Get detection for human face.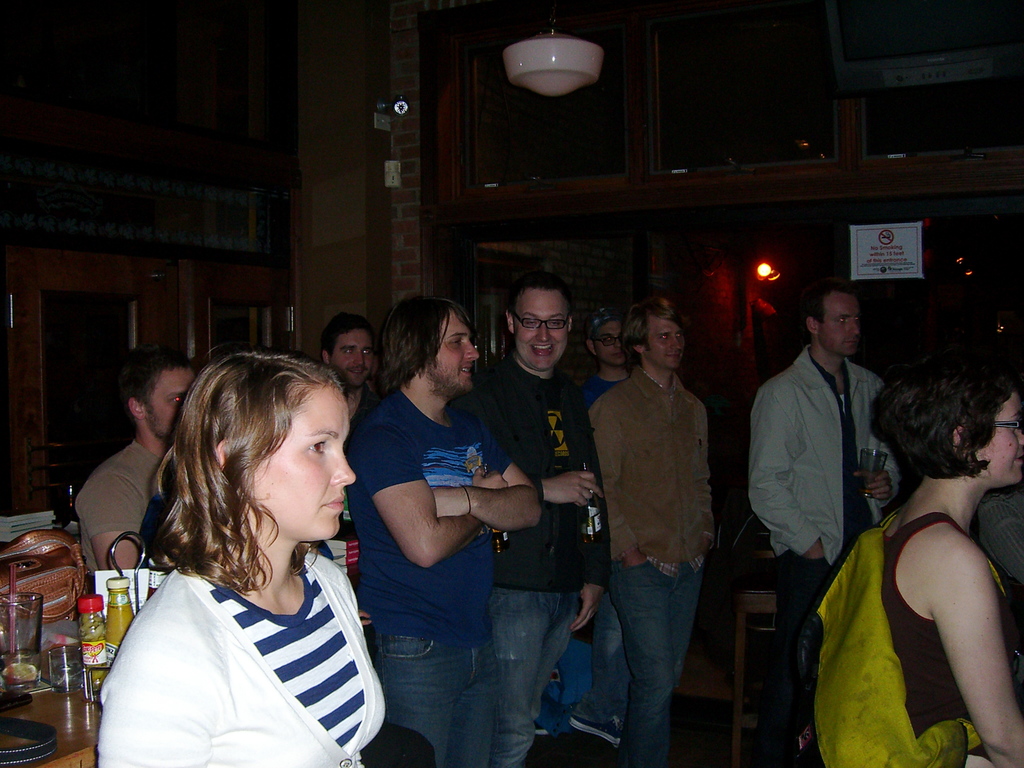
Detection: x1=515, y1=287, x2=568, y2=376.
